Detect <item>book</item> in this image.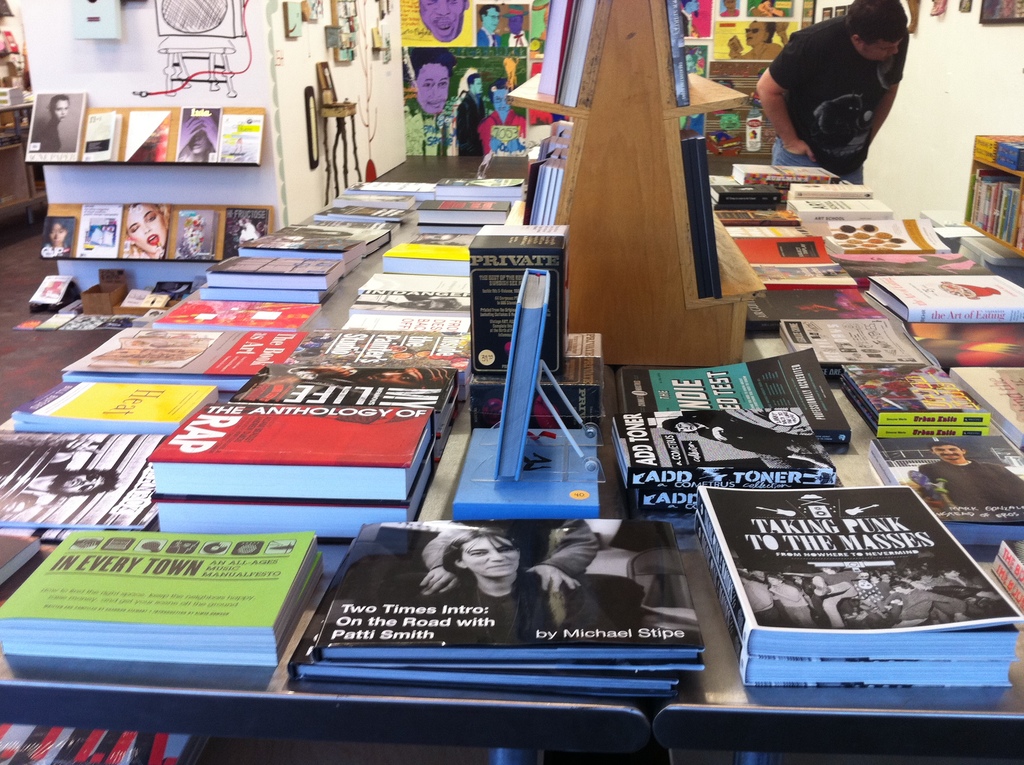
Detection: Rect(556, 0, 599, 109).
